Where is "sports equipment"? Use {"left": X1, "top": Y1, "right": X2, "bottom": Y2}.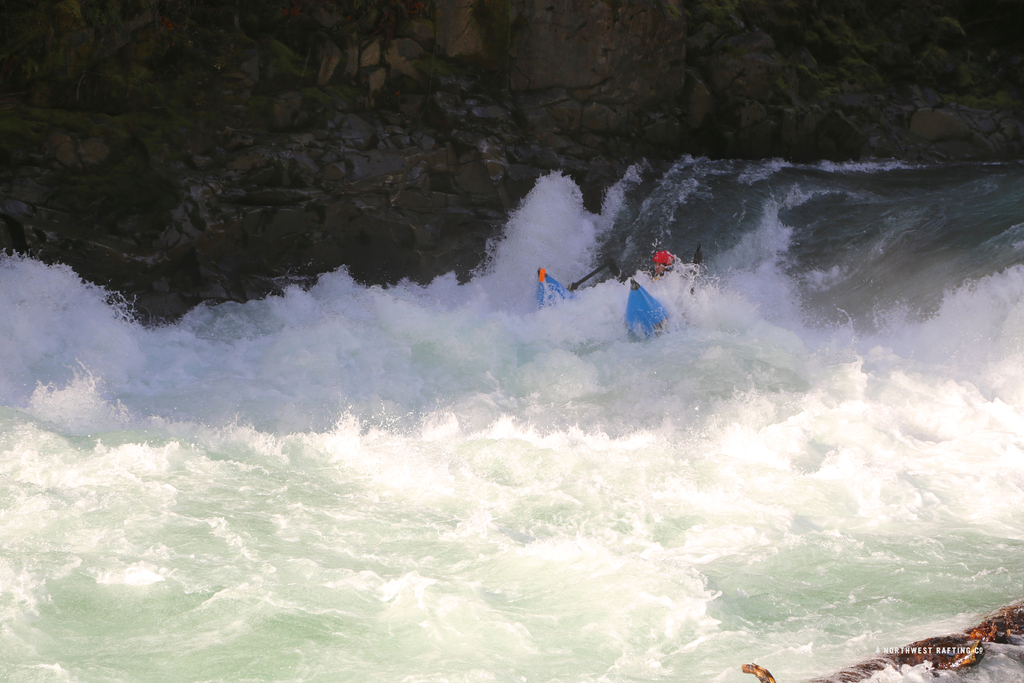
{"left": 649, "top": 249, "right": 676, "bottom": 267}.
